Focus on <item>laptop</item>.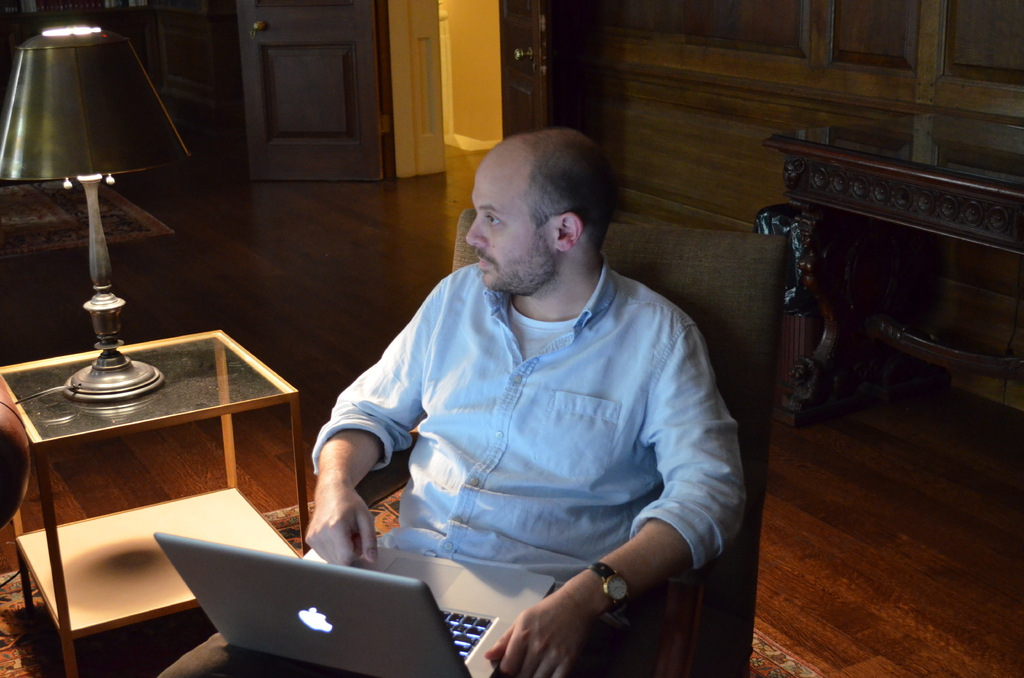
Focused at BBox(155, 538, 482, 669).
